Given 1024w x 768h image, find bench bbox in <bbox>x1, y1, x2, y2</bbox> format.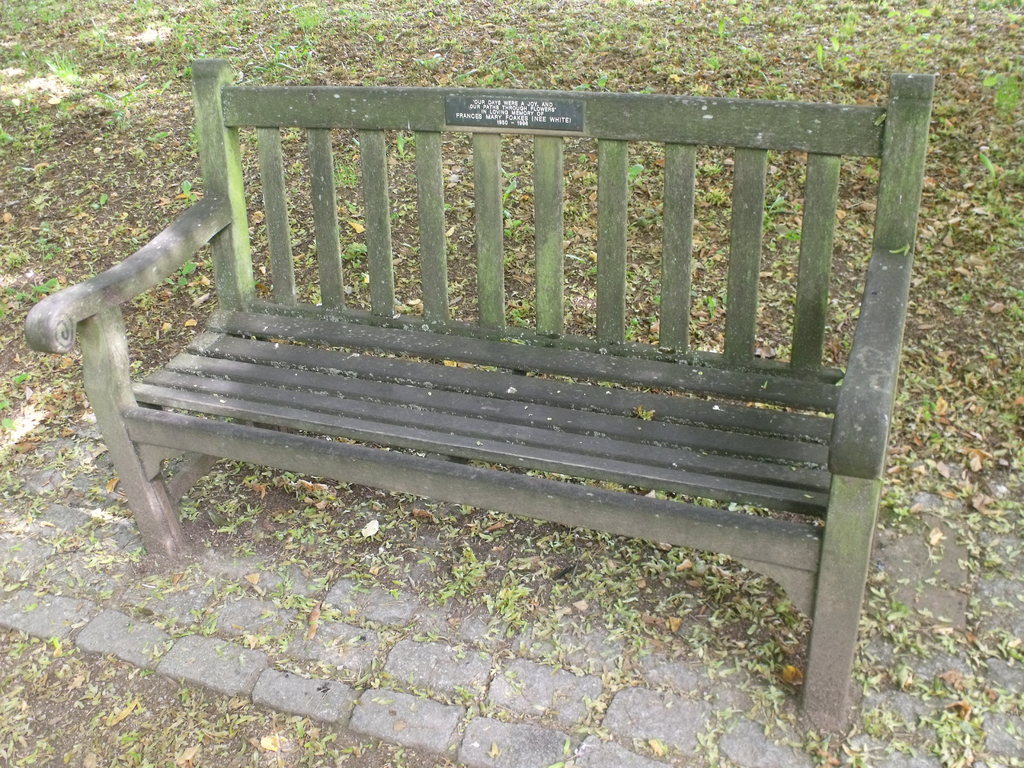
<bbox>47, 112, 932, 687</bbox>.
